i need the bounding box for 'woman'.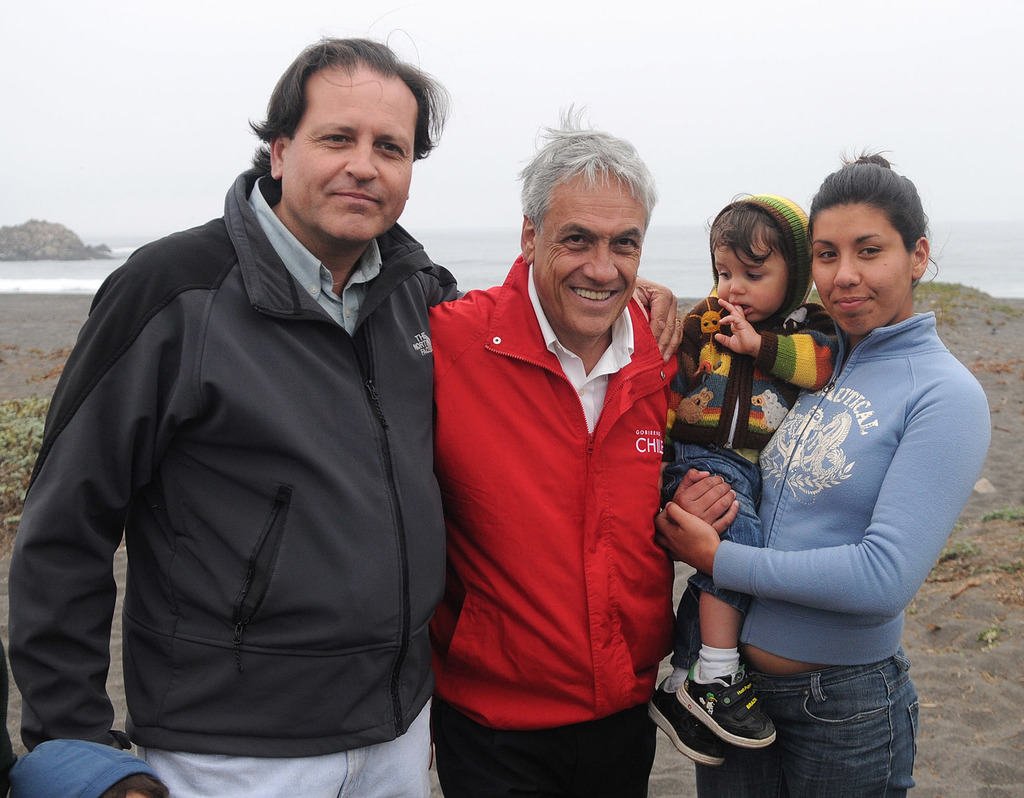
Here it is: bbox=[696, 153, 995, 797].
